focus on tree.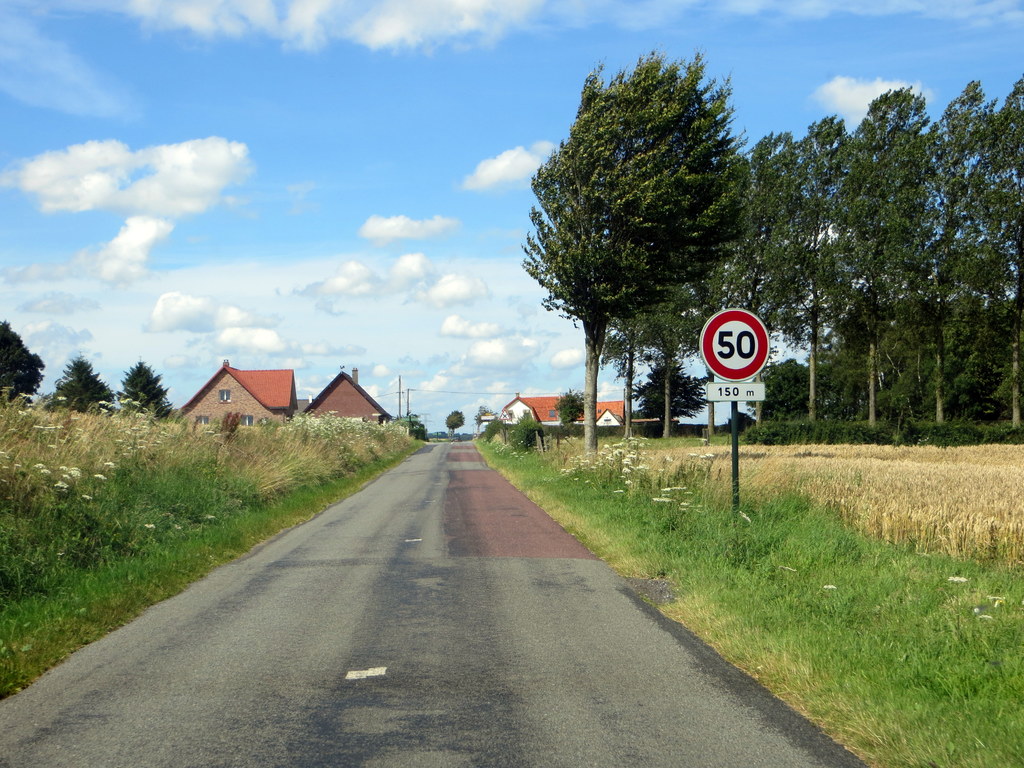
Focused at region(0, 316, 44, 409).
